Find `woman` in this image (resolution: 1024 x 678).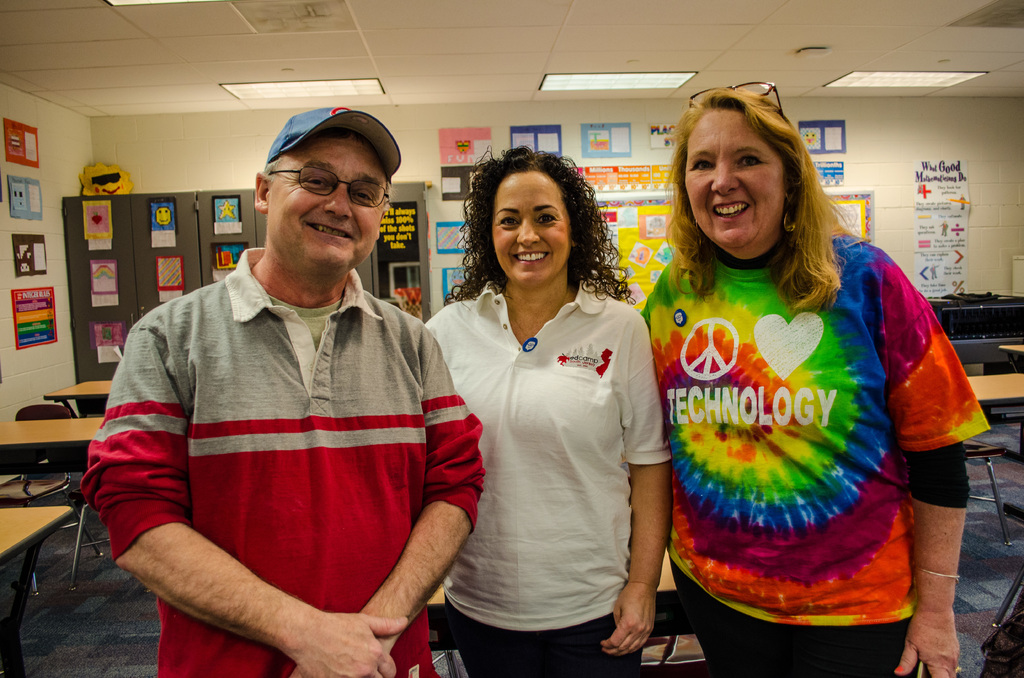
637:85:991:677.
